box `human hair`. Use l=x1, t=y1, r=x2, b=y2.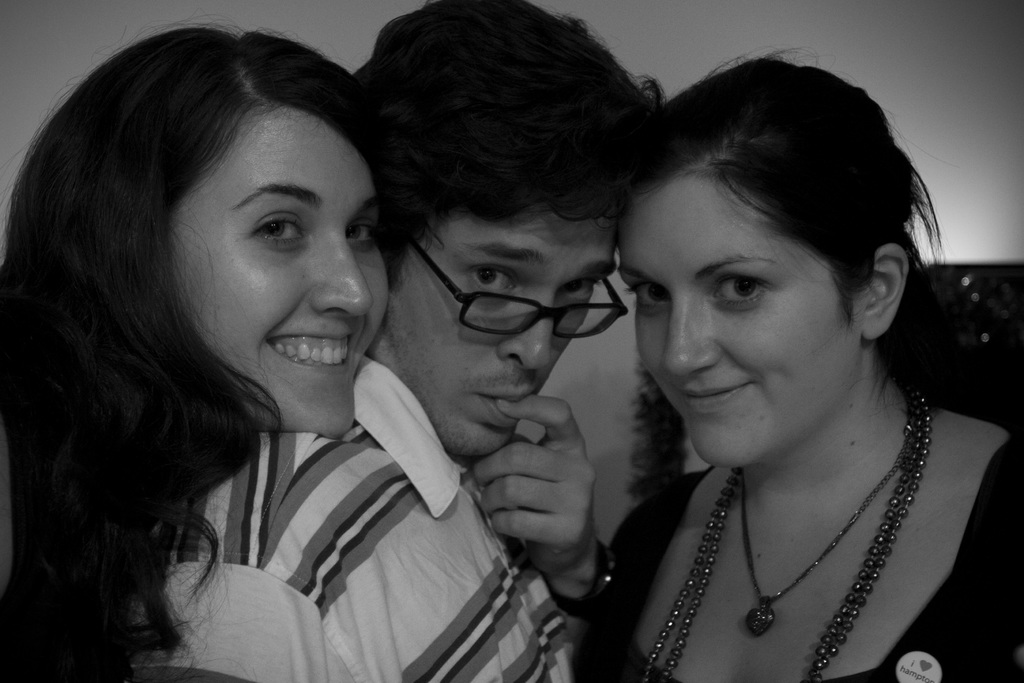
l=613, t=31, r=939, b=446.
